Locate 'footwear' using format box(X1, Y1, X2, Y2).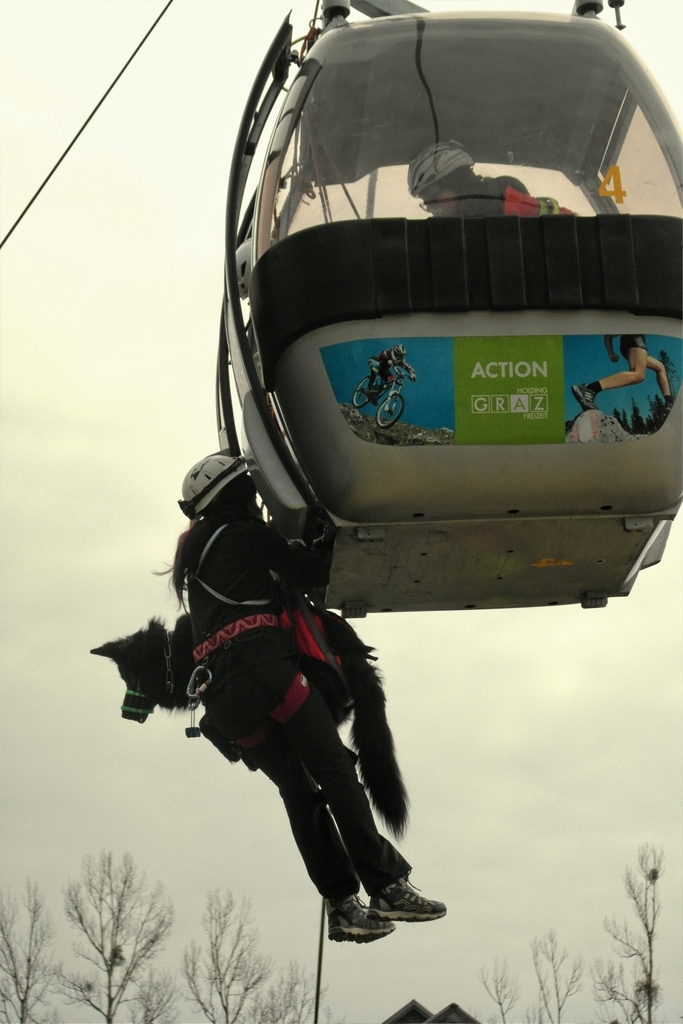
box(366, 886, 444, 918).
